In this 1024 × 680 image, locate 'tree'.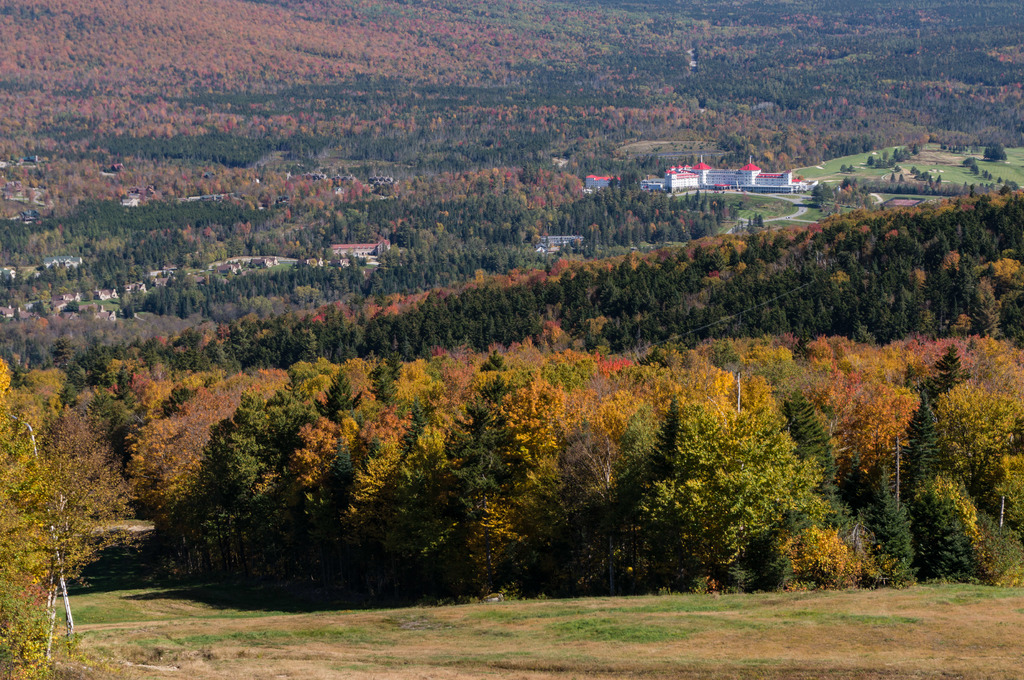
Bounding box: region(0, 349, 133, 661).
